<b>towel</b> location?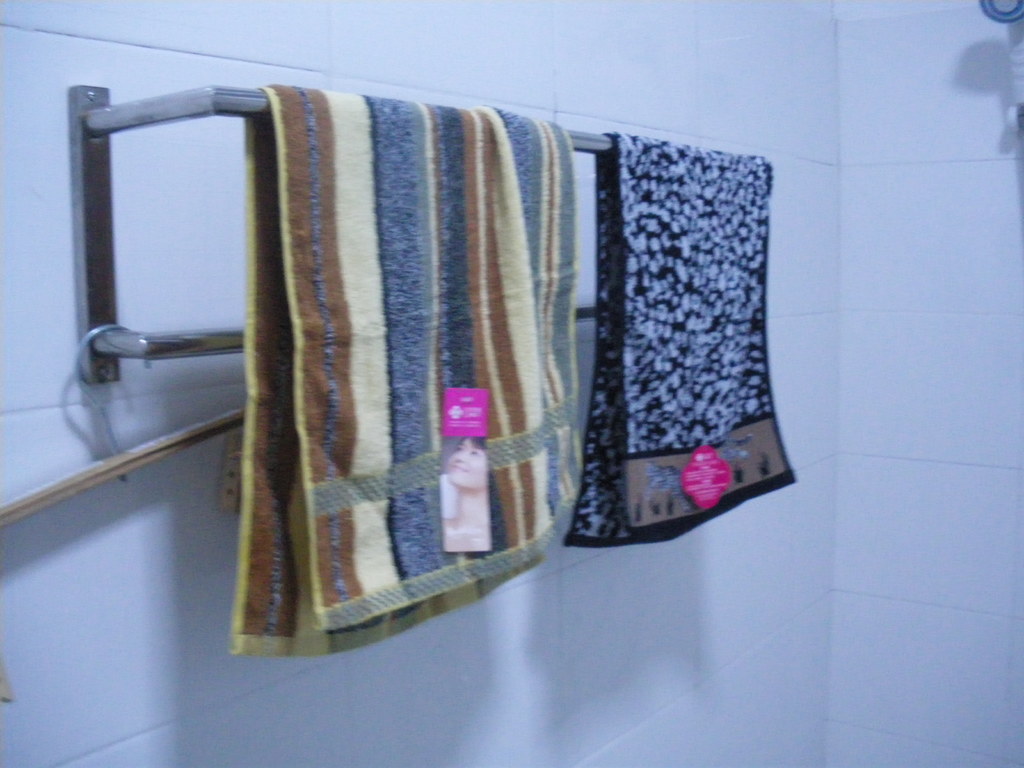
pyautogui.locateOnScreen(561, 131, 797, 543)
